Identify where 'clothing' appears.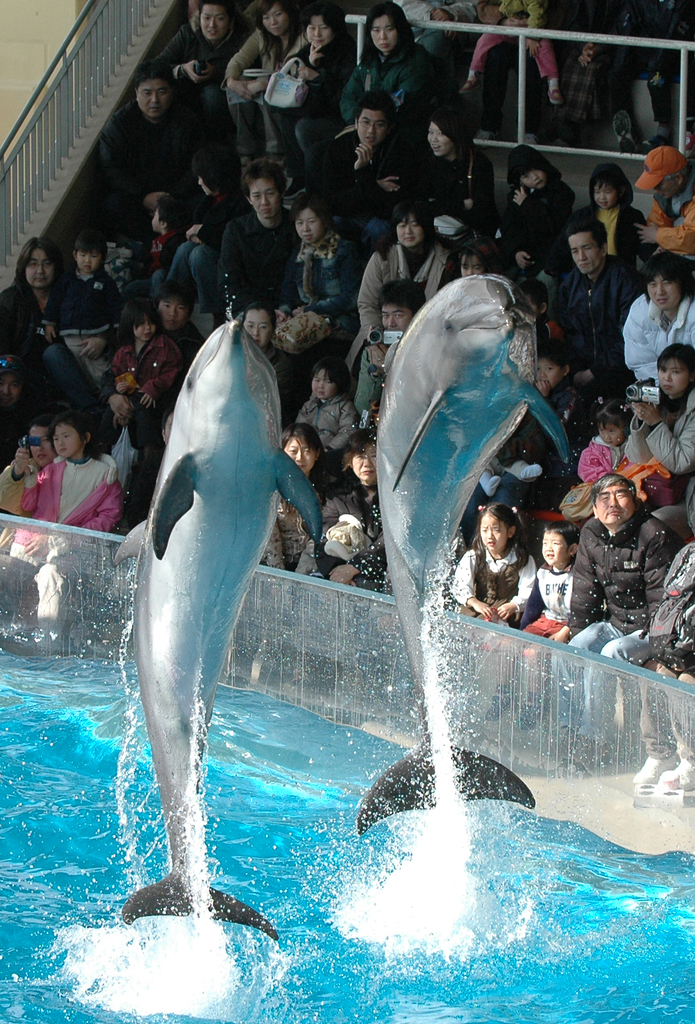
Appears at bbox(620, 293, 694, 384).
